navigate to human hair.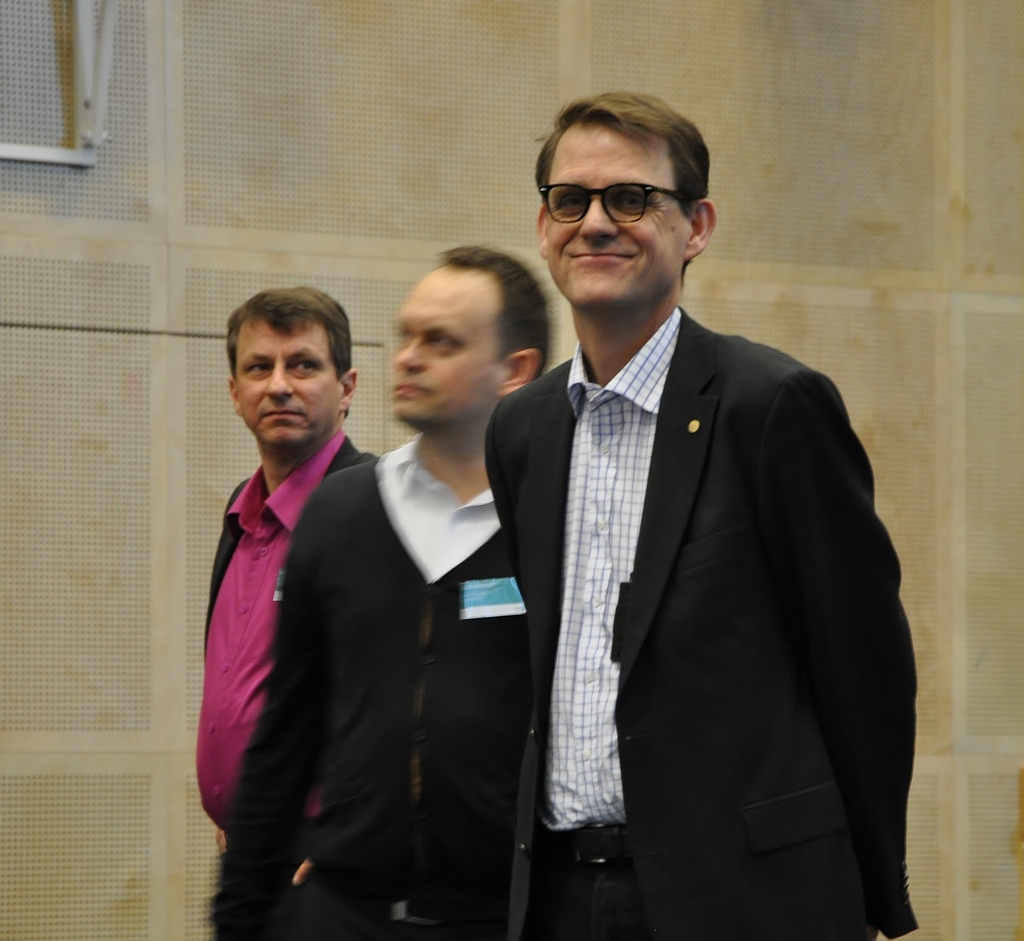
Navigation target: Rect(536, 89, 708, 229).
